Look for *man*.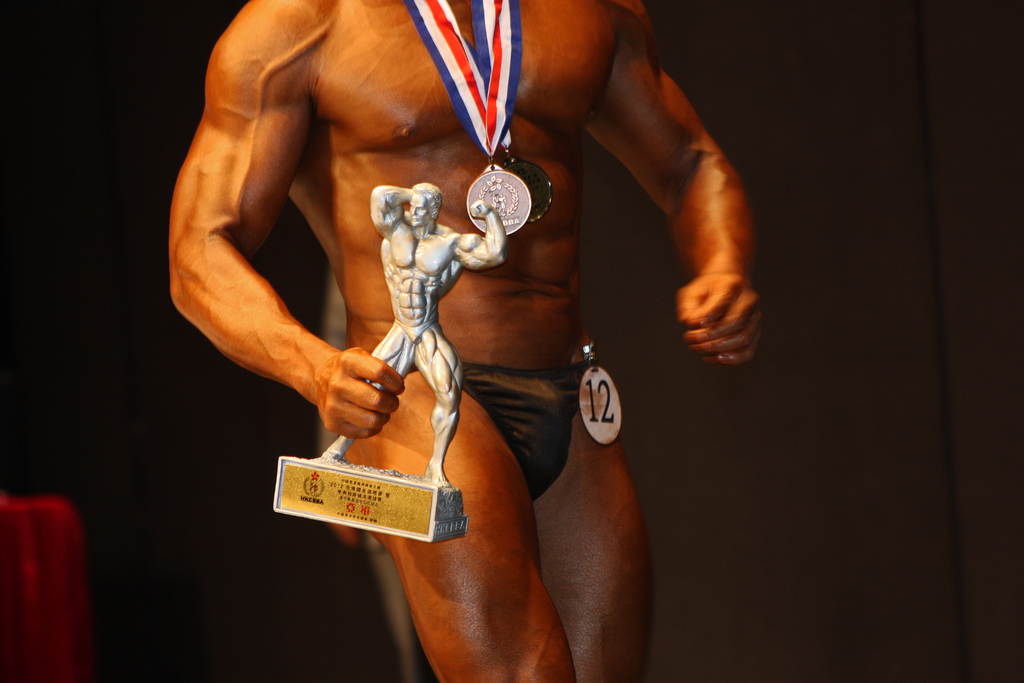
Found: (319, 183, 509, 483).
